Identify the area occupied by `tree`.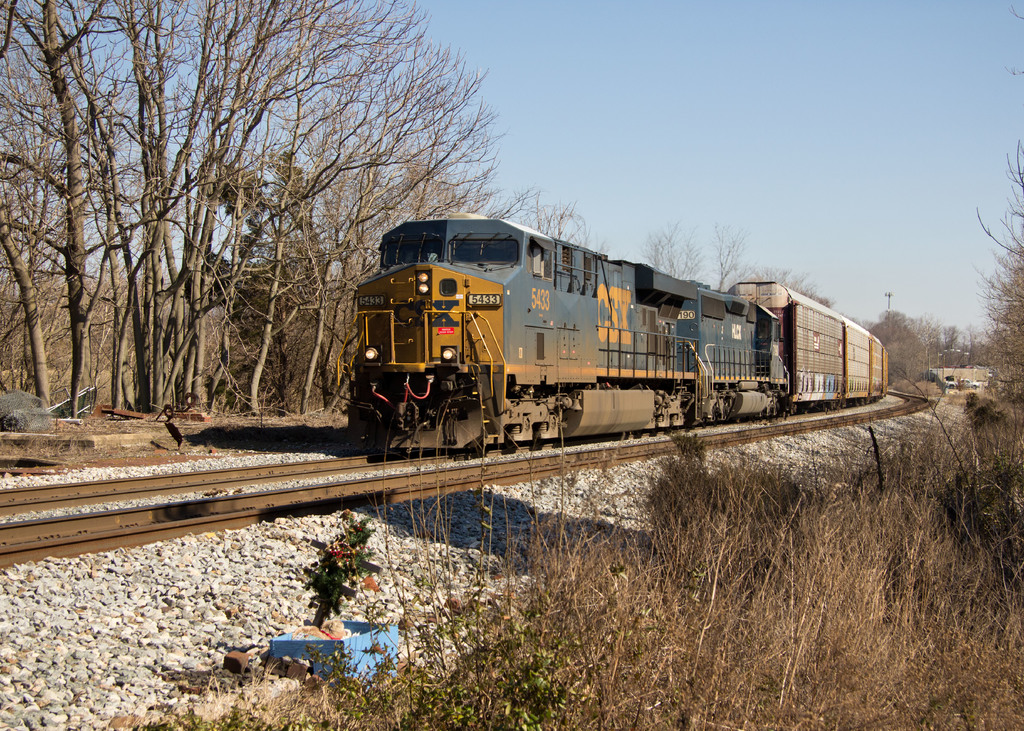
Area: left=24, top=26, right=442, bottom=415.
